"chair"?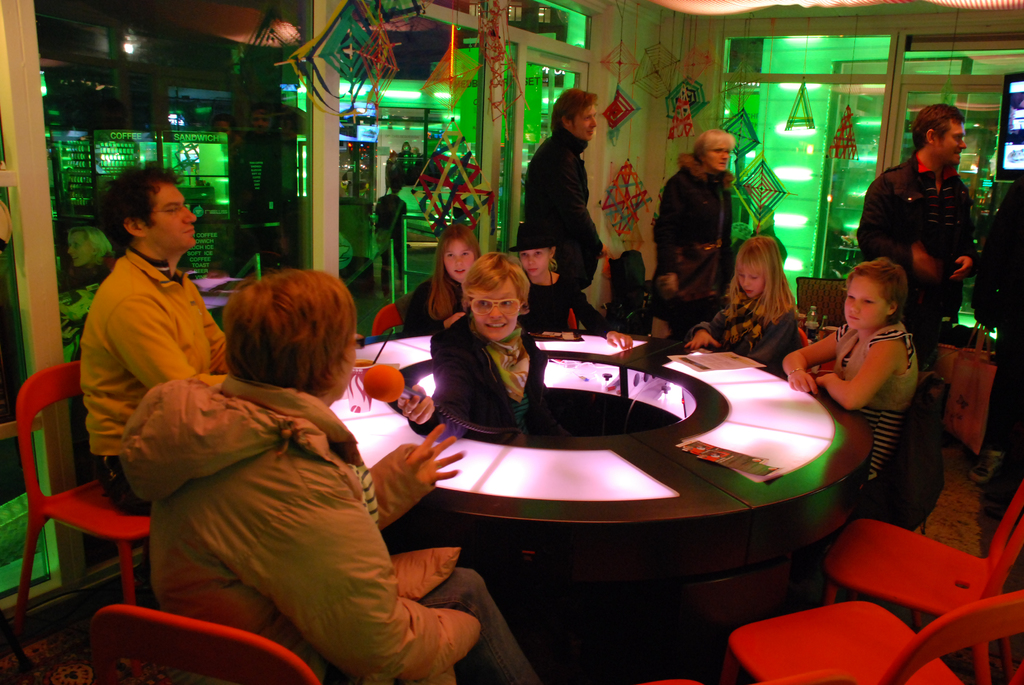
rect(824, 477, 1023, 684)
